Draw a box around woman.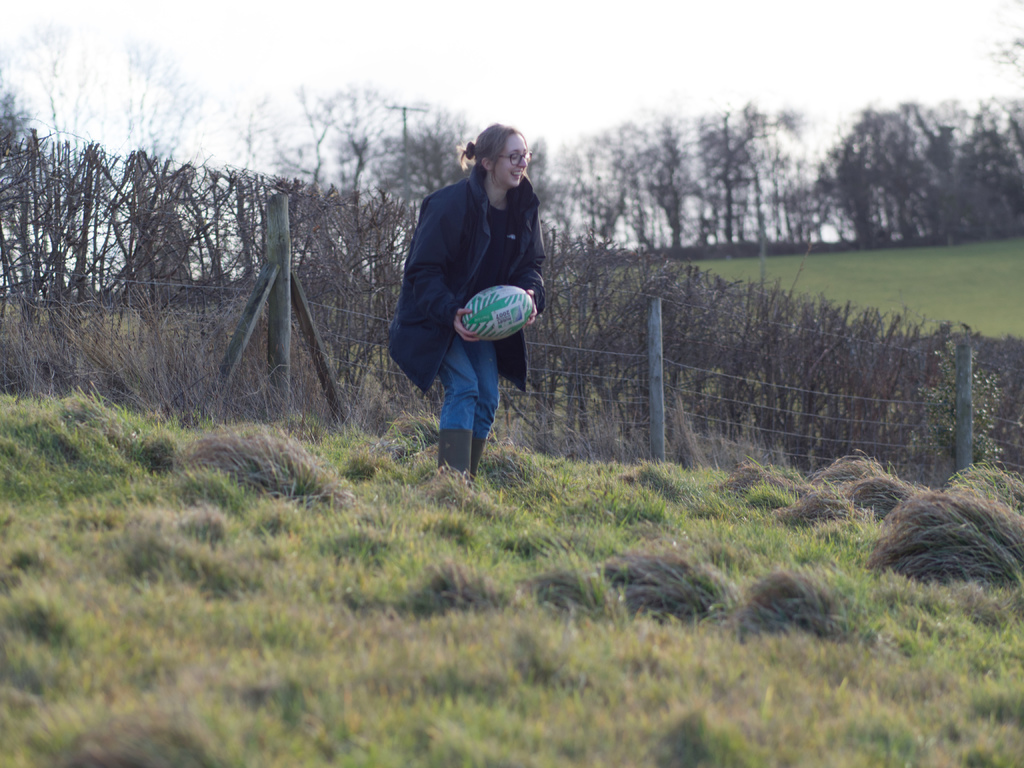
{"left": 388, "top": 123, "right": 543, "bottom": 484}.
